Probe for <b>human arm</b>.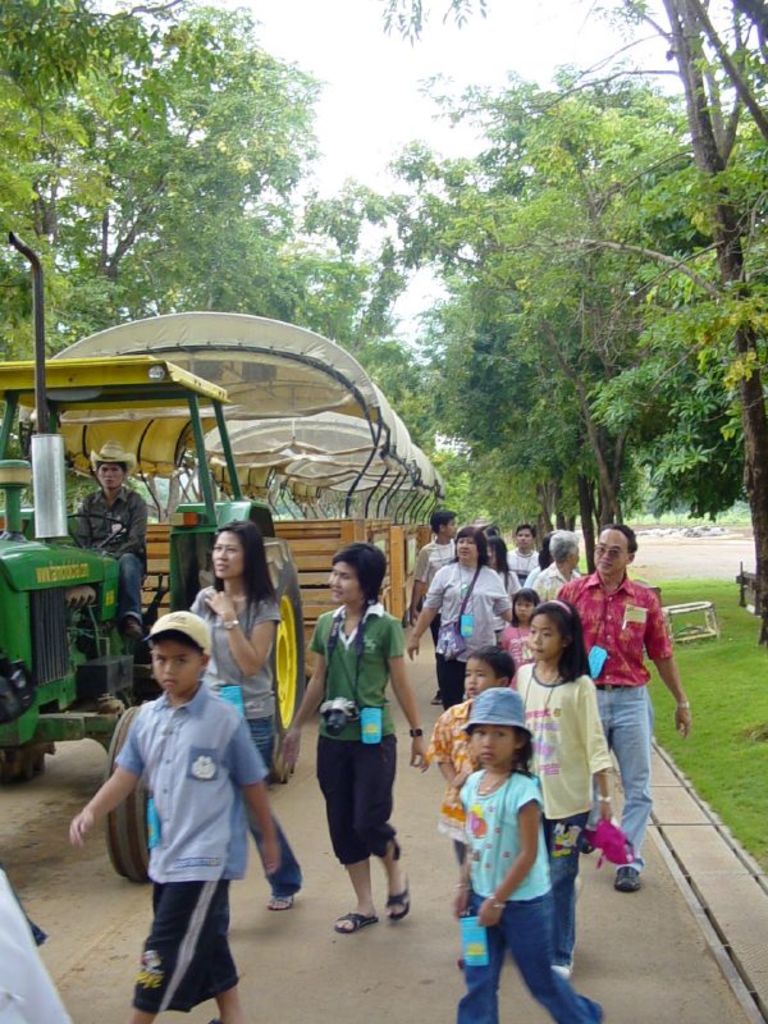
Probe result: bbox=(406, 544, 434, 630).
